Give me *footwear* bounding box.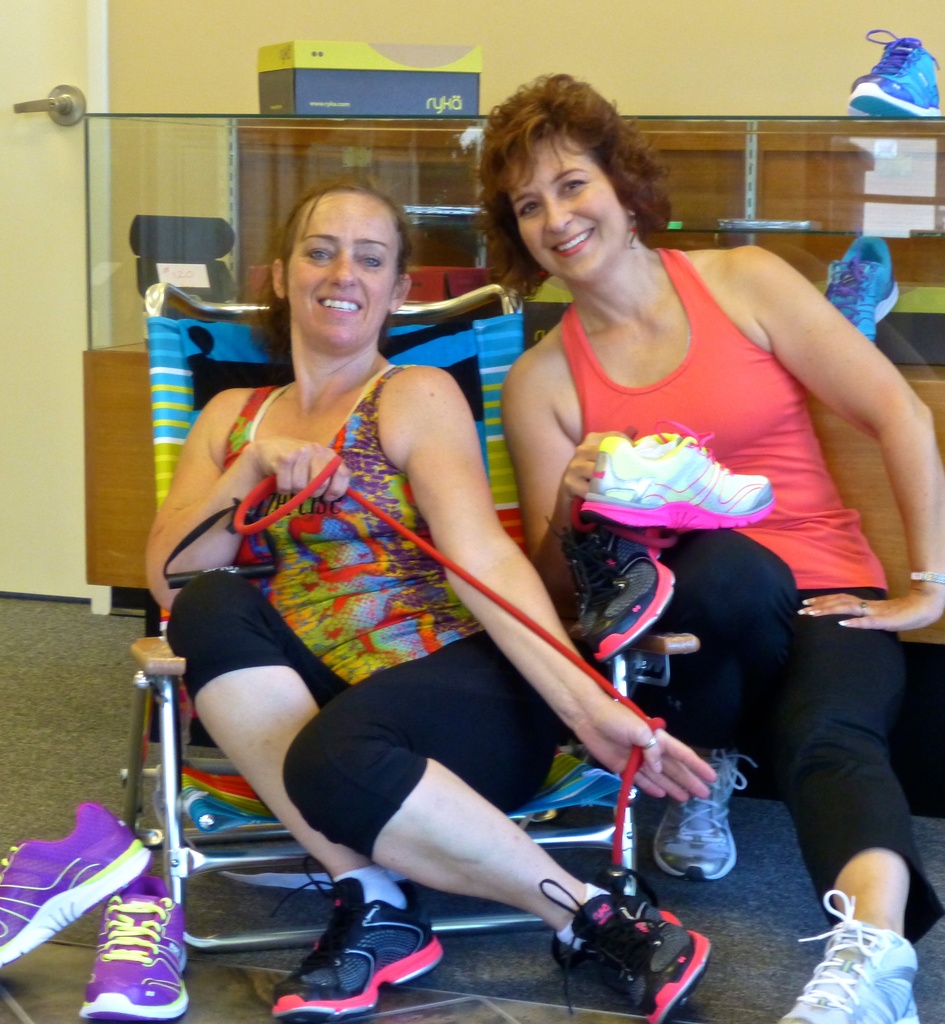
x1=542 y1=515 x2=683 y2=662.
